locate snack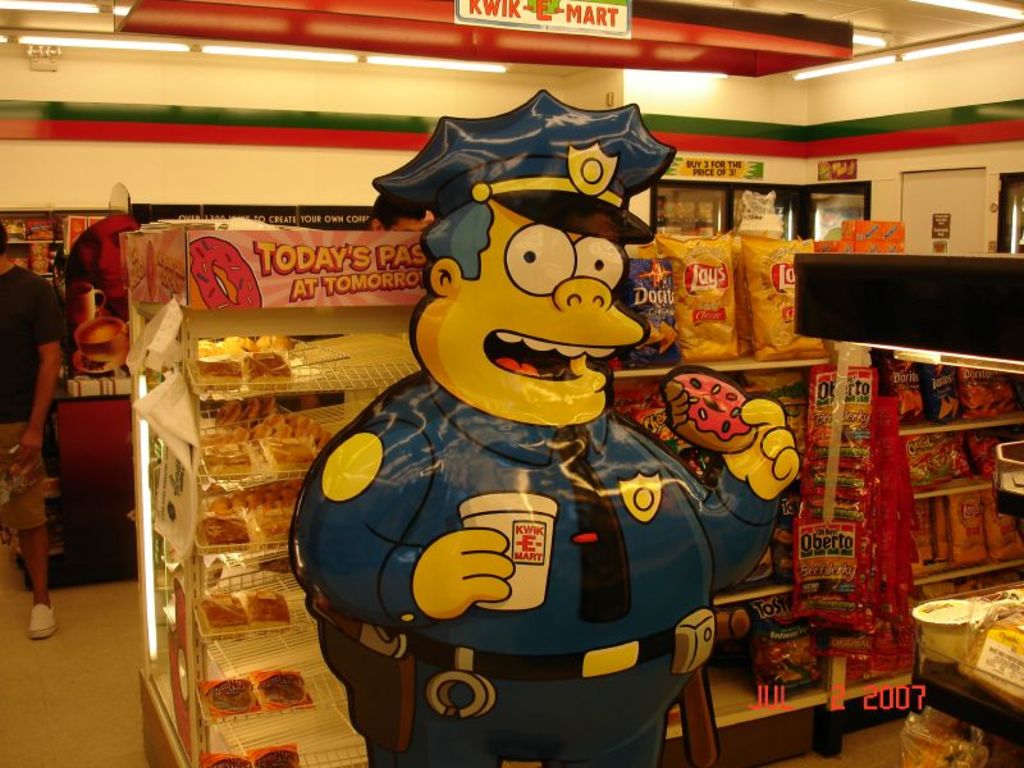
crop(742, 600, 822, 689)
